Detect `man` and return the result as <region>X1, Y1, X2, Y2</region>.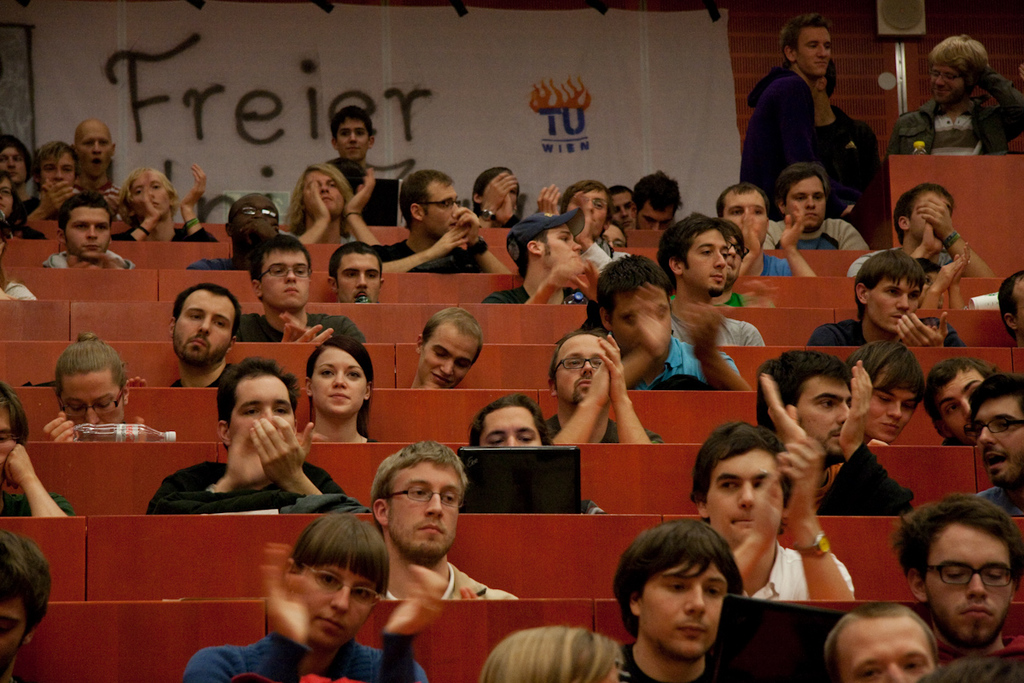
<region>713, 183, 817, 277</region>.
